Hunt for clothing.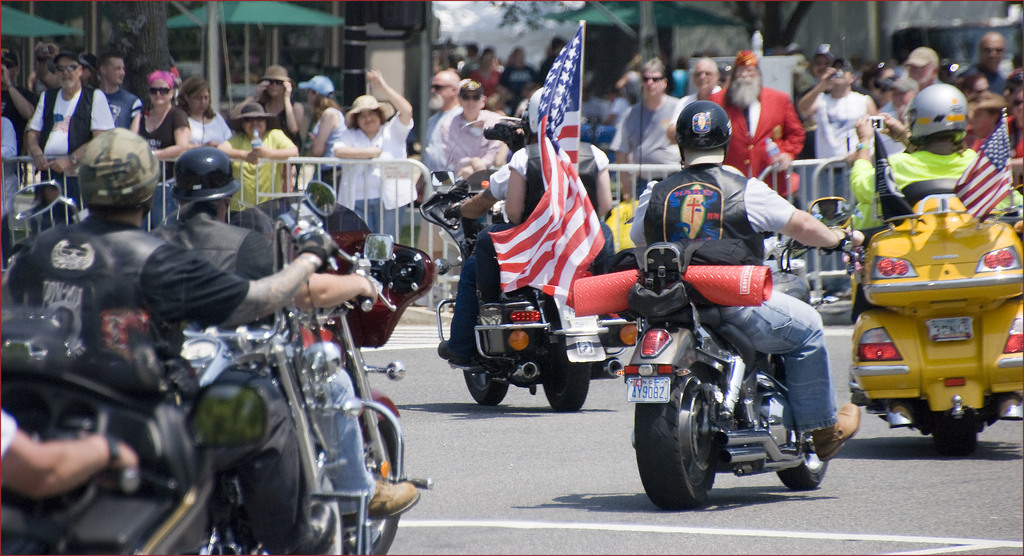
Hunted down at pyautogui.locateOnScreen(161, 193, 369, 511).
